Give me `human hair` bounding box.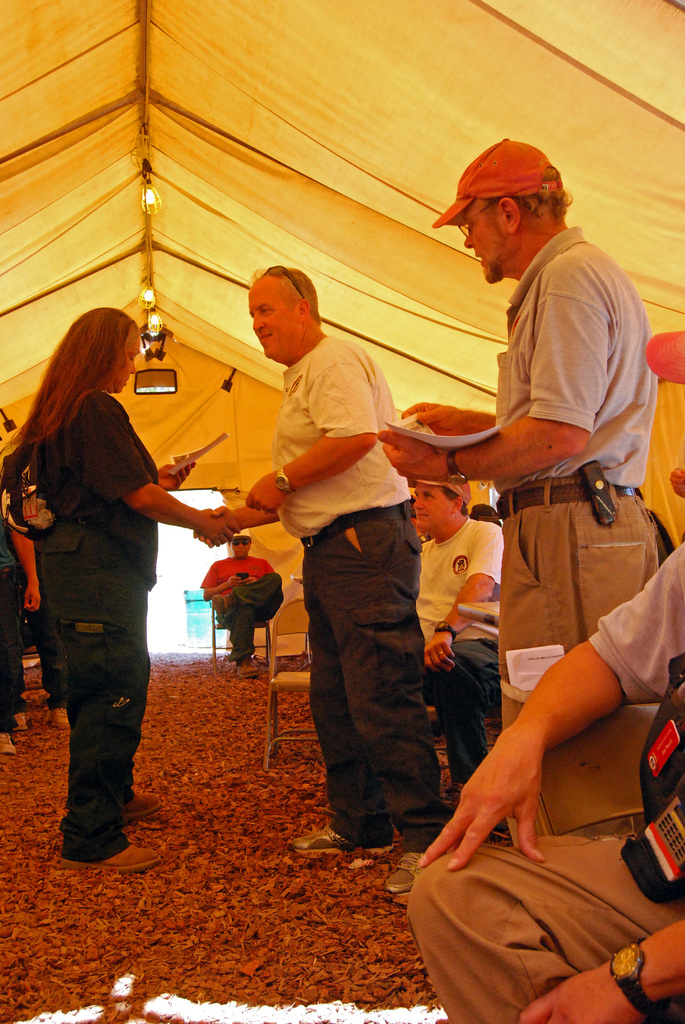
<region>472, 166, 573, 221</region>.
